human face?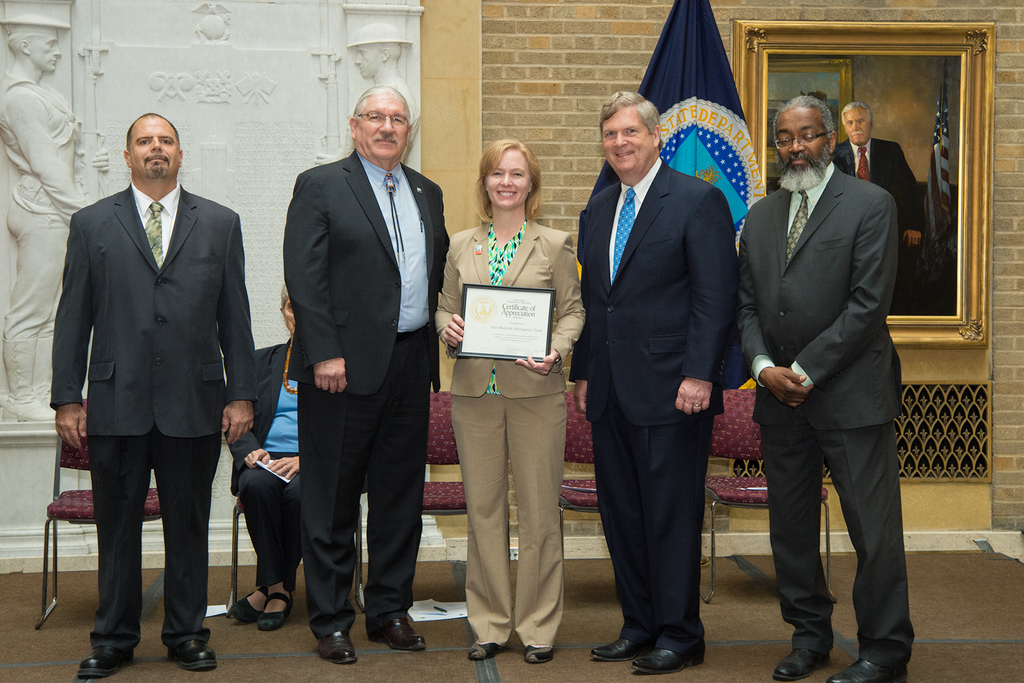
x1=601 y1=112 x2=646 y2=177
